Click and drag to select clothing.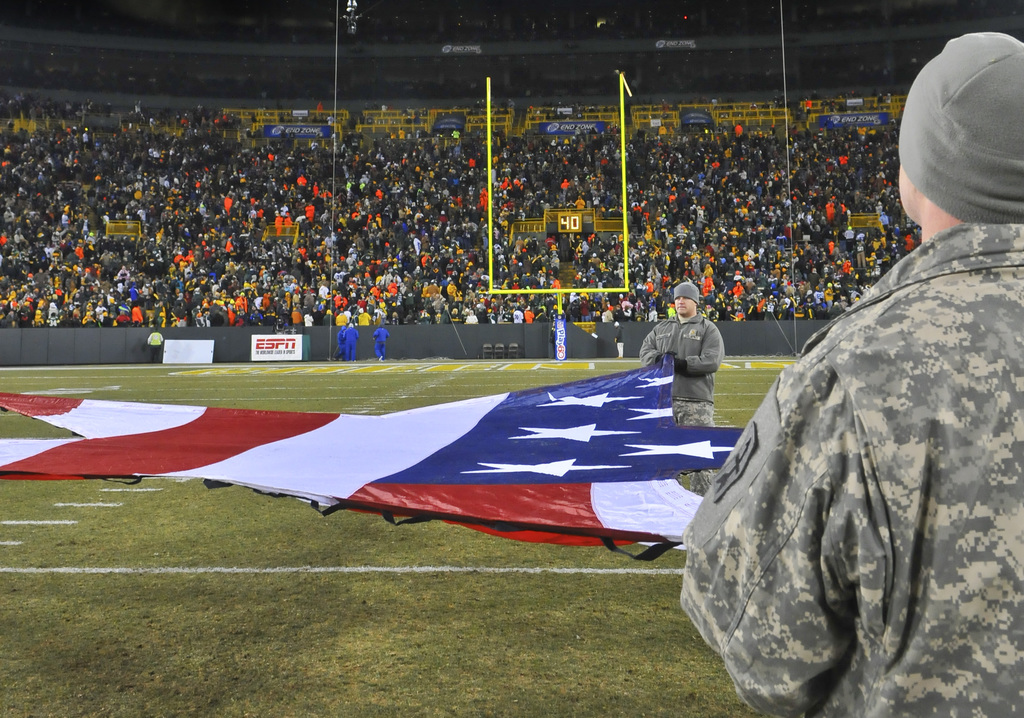
Selection: (left=267, top=147, right=273, bottom=160).
